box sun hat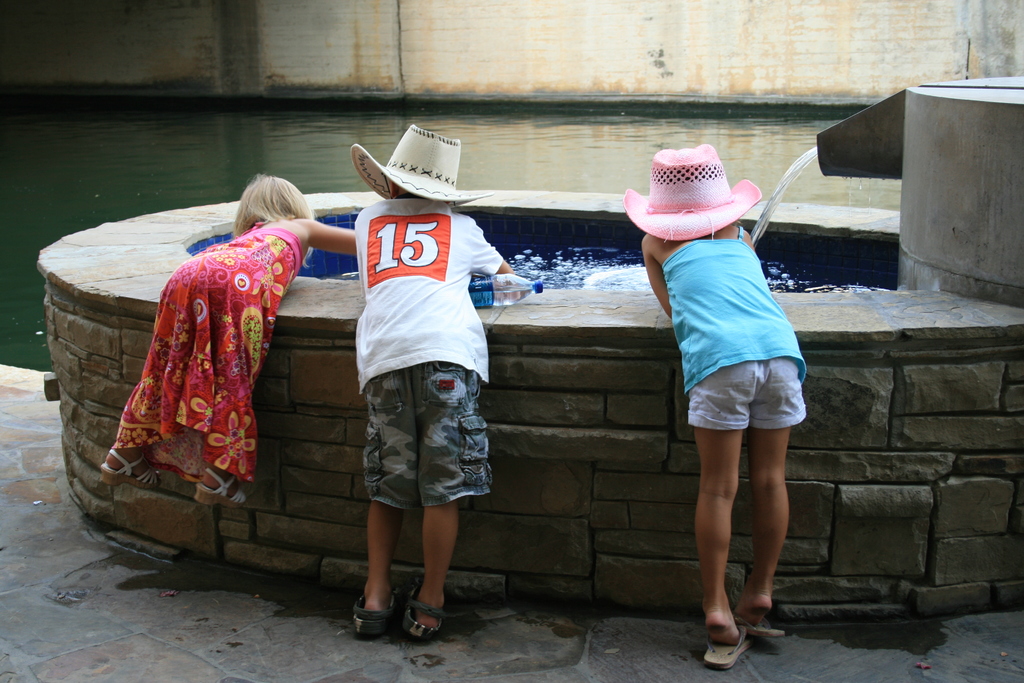
349,126,493,218
